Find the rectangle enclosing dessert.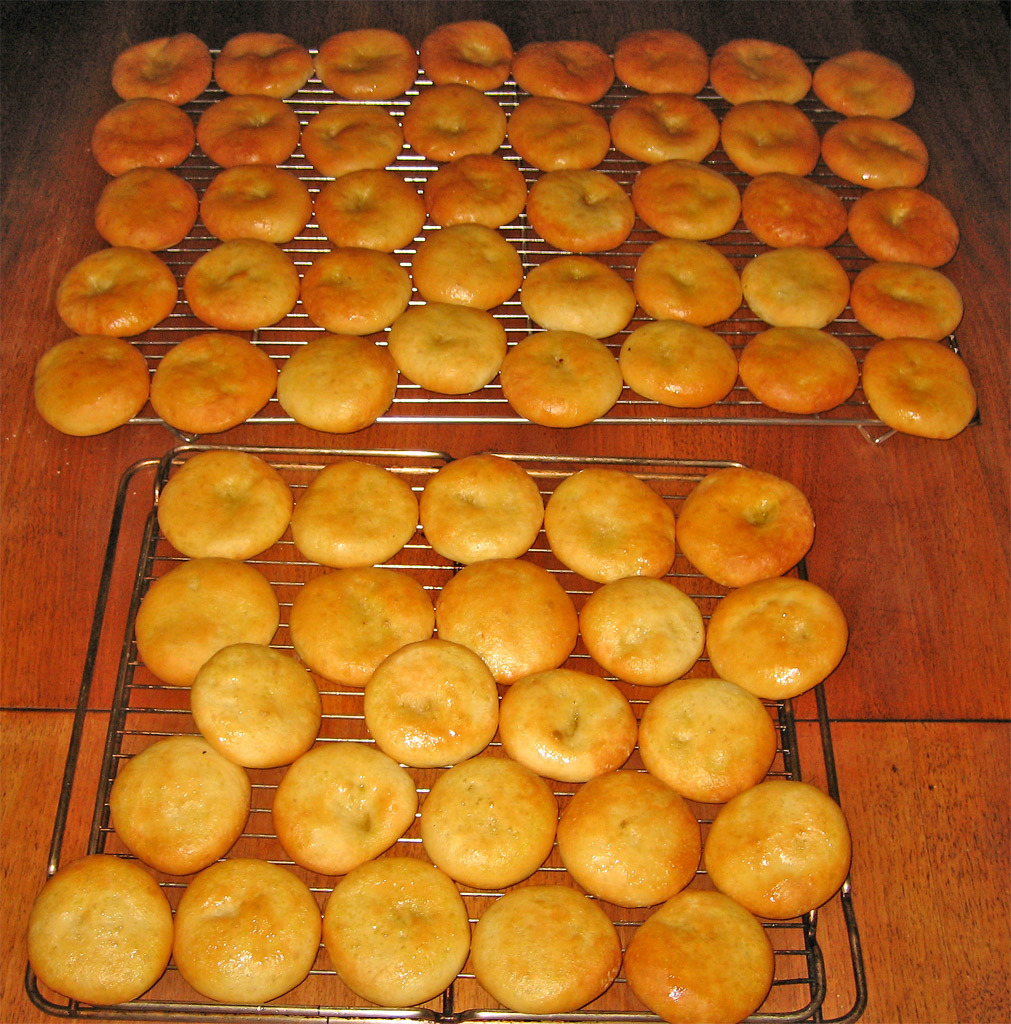
[420,461,545,548].
